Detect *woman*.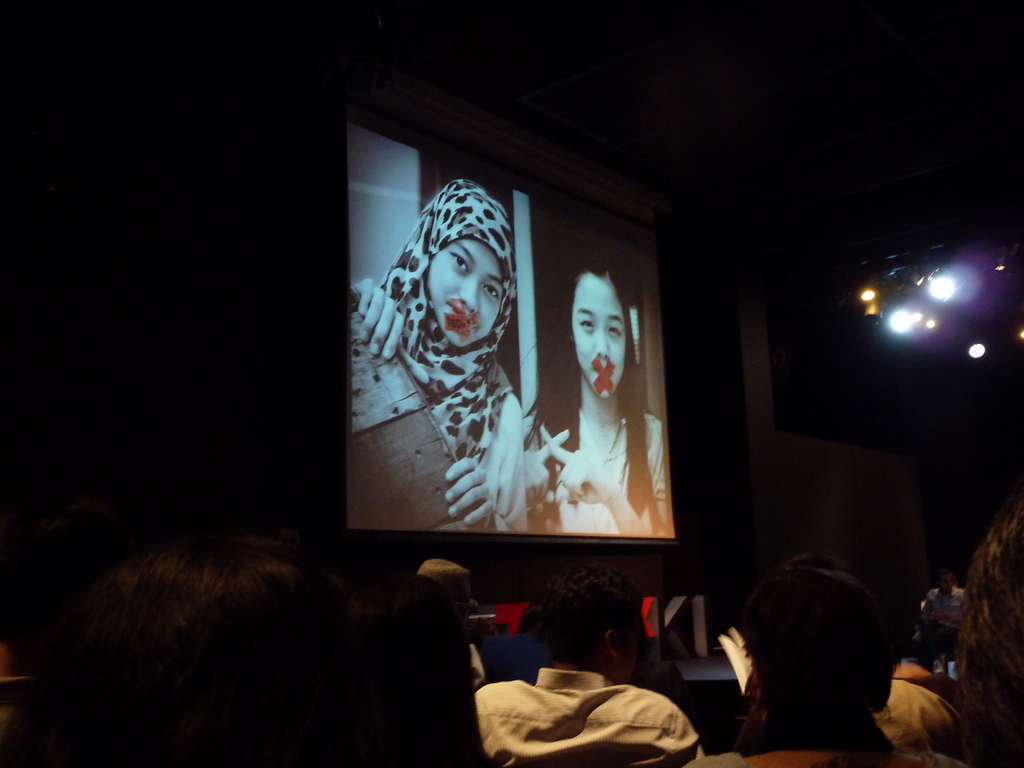
Detected at [left=345, top=177, right=524, bottom=535].
